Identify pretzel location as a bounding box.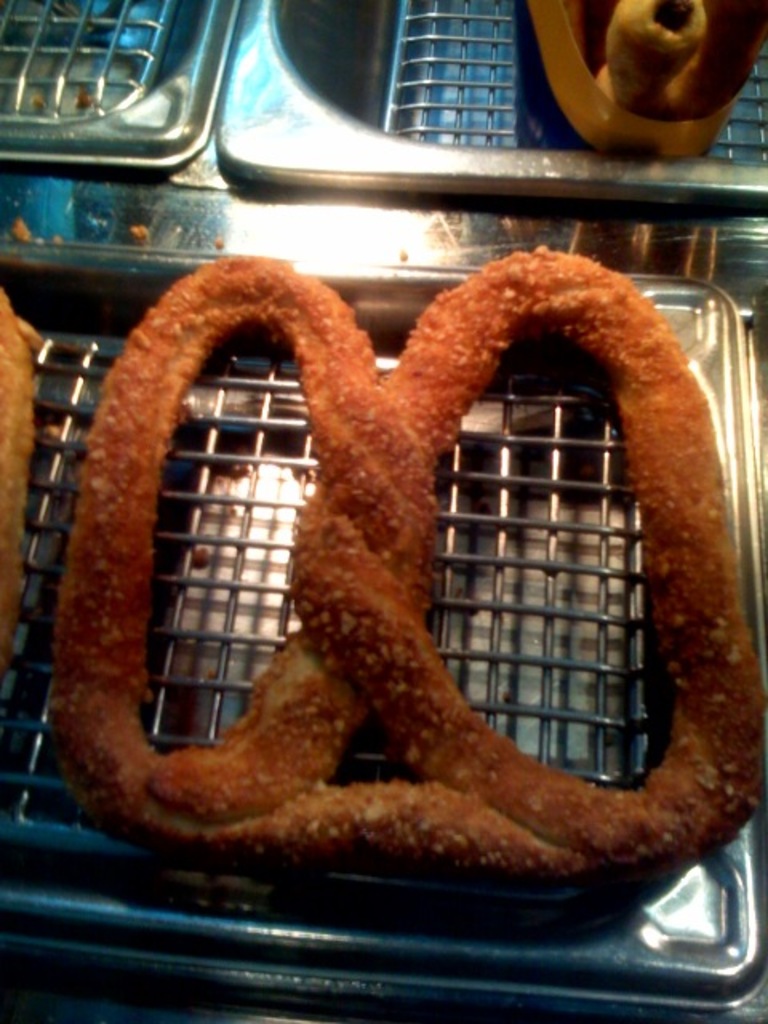
crop(54, 243, 766, 902).
